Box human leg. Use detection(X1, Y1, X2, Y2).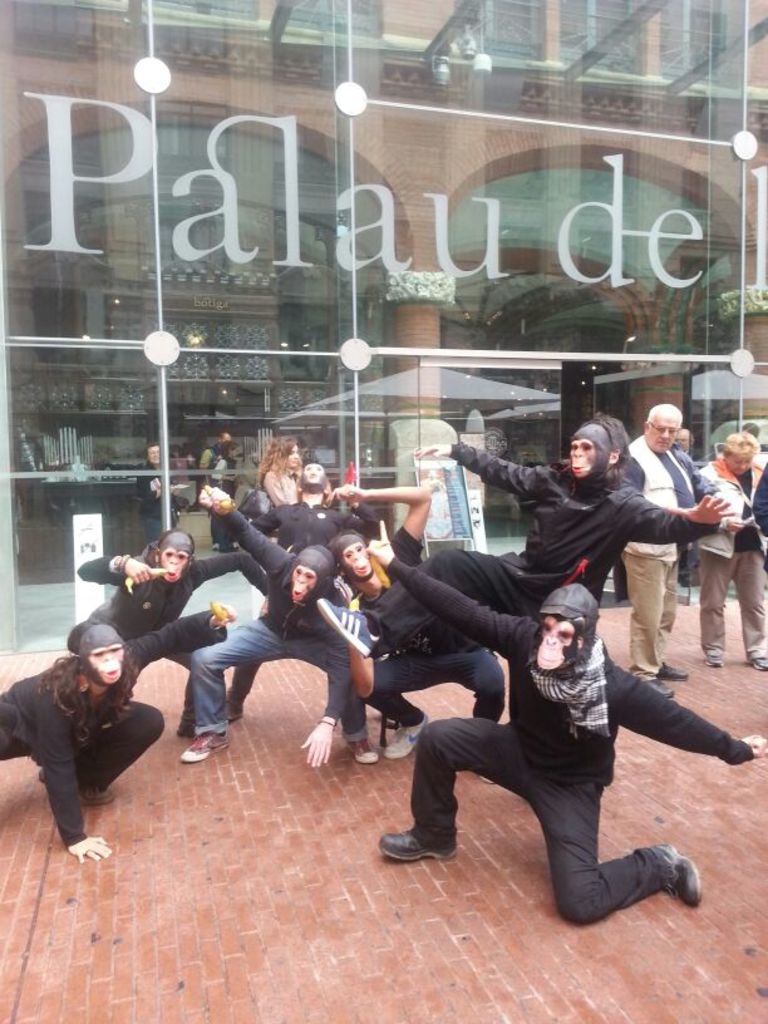
detection(375, 709, 526, 863).
